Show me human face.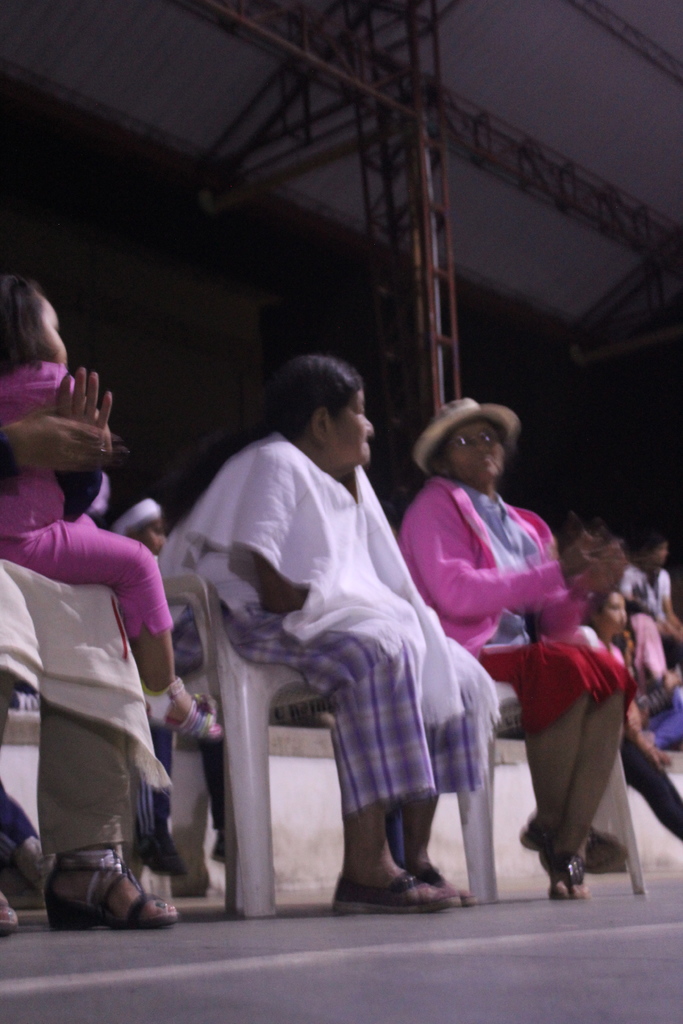
human face is here: Rect(595, 593, 631, 631).
